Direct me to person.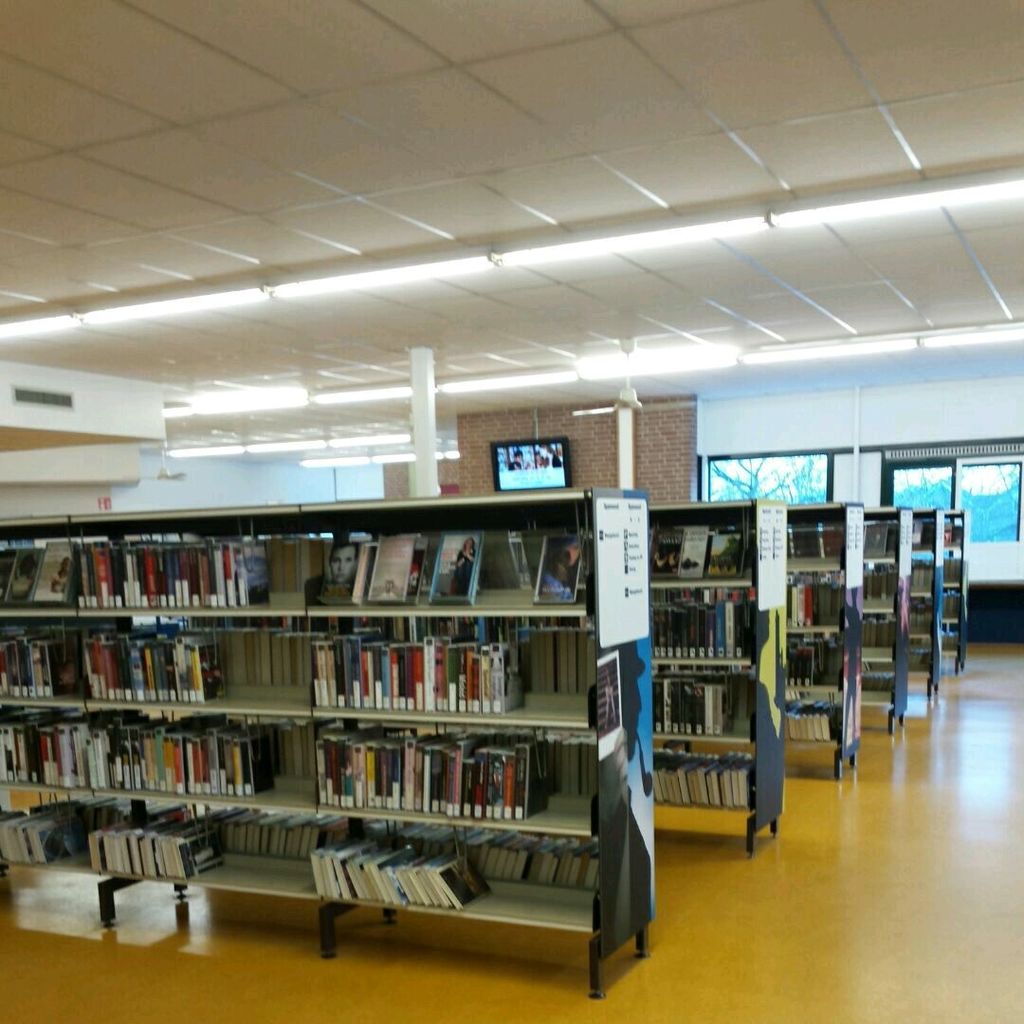
Direction: BBox(539, 443, 563, 467).
